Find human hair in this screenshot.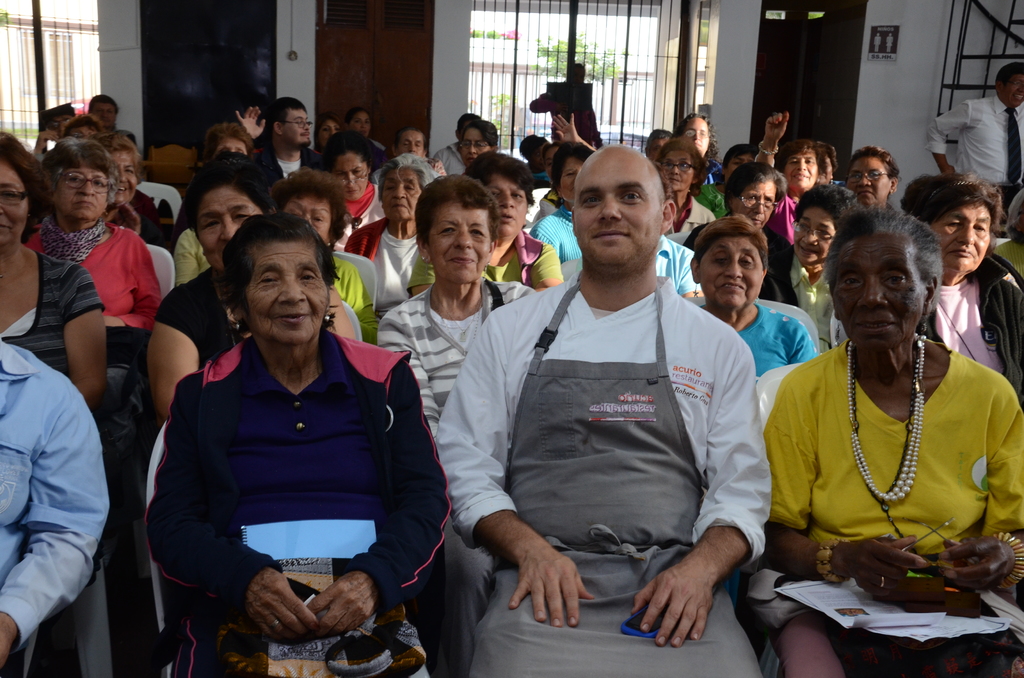
The bounding box for human hair is pyautogui.locateOnScreen(317, 129, 382, 172).
